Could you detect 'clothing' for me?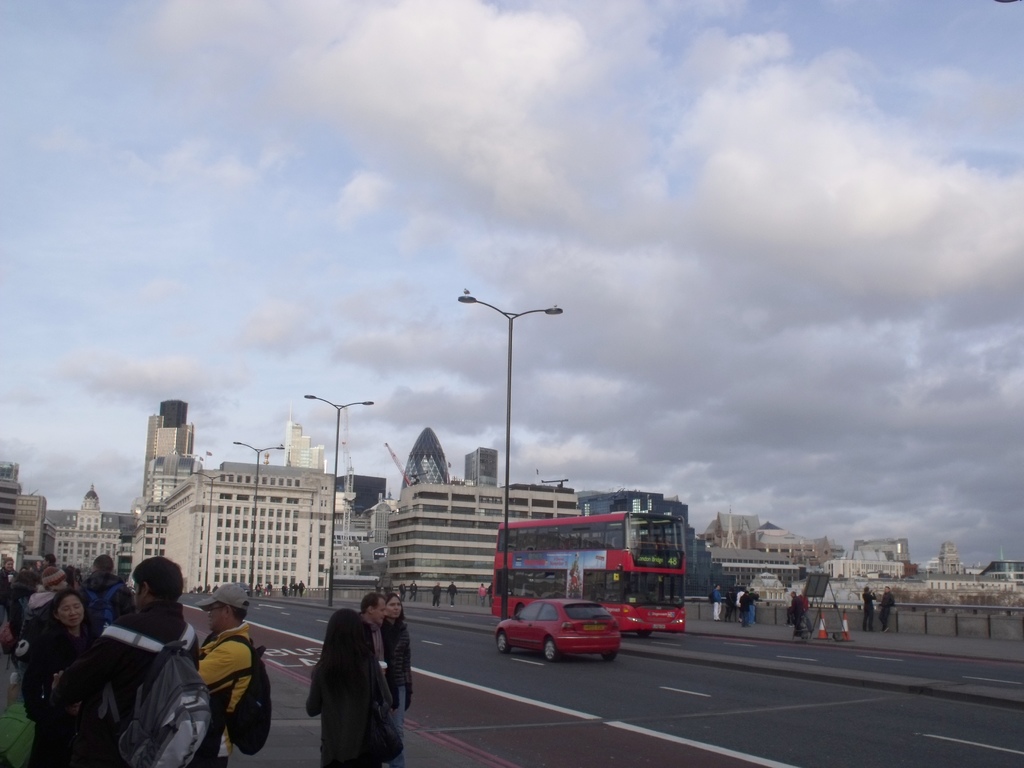
Detection result: <region>442, 581, 456, 605</region>.
